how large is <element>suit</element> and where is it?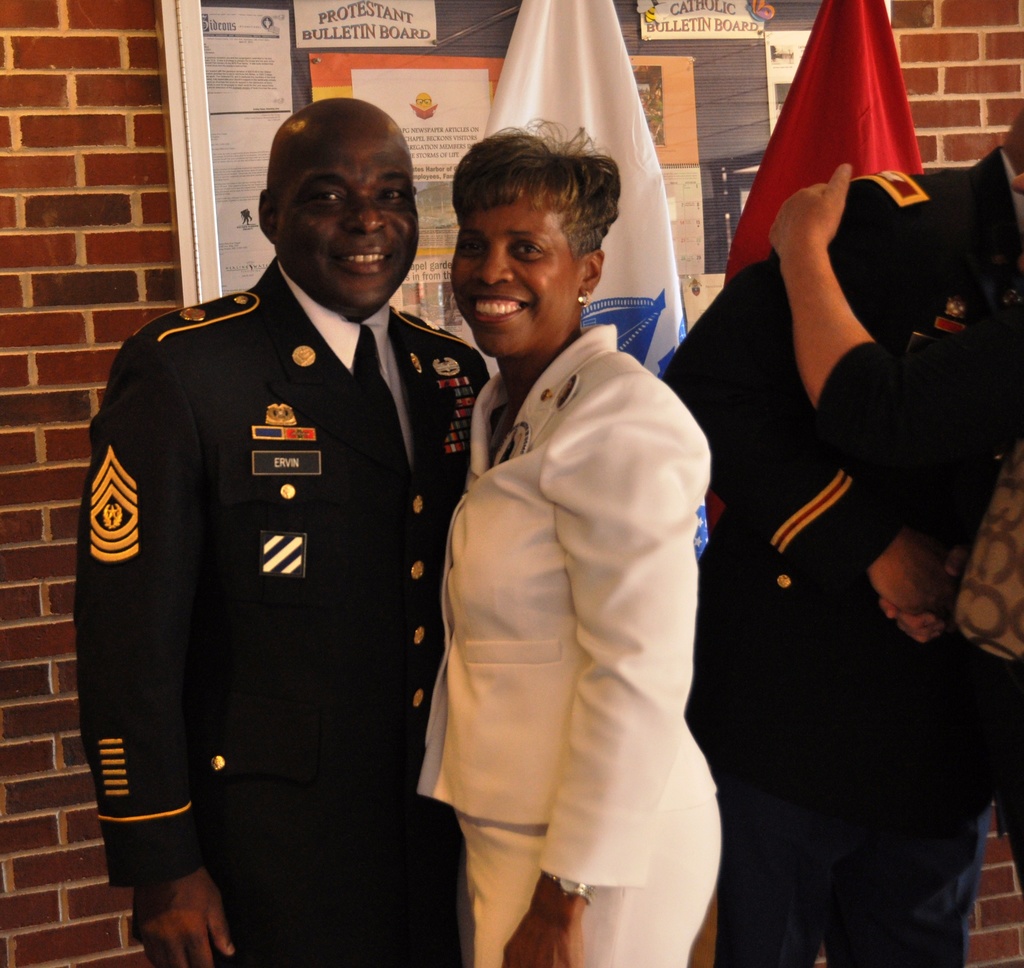
Bounding box: (x1=414, y1=320, x2=729, y2=967).
